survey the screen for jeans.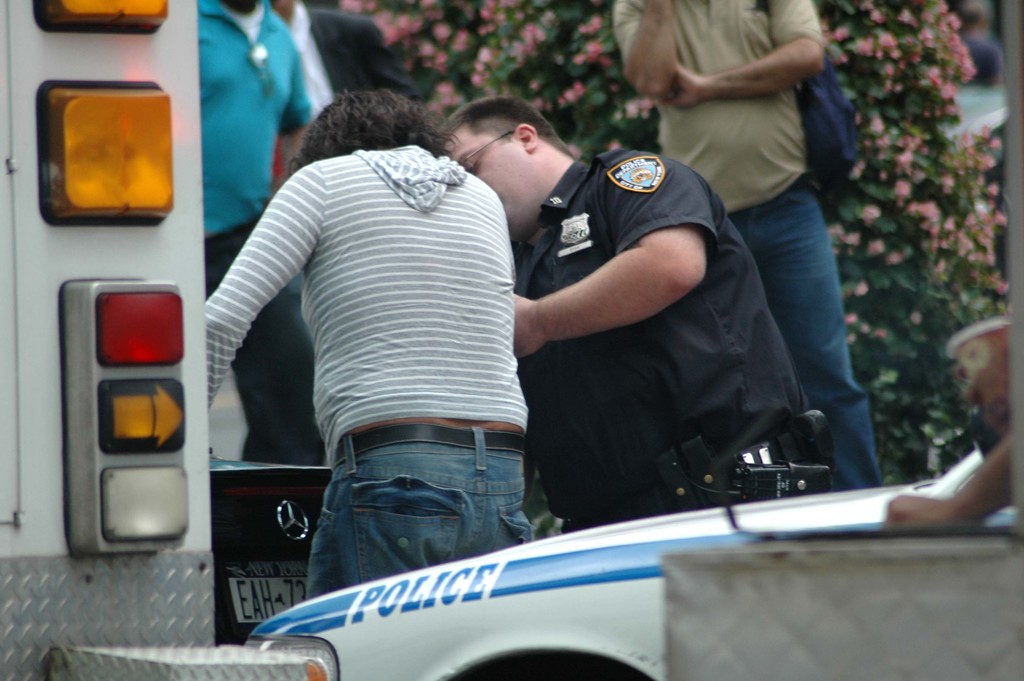
Survey found: box=[302, 429, 538, 588].
